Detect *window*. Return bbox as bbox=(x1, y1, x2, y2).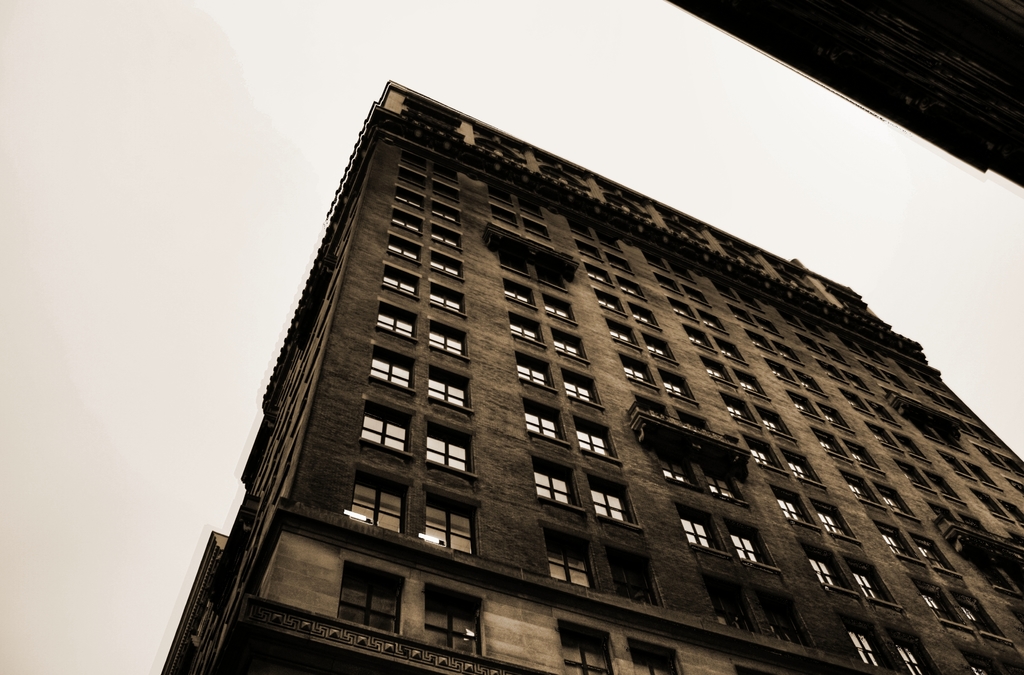
bbox=(420, 497, 477, 553).
